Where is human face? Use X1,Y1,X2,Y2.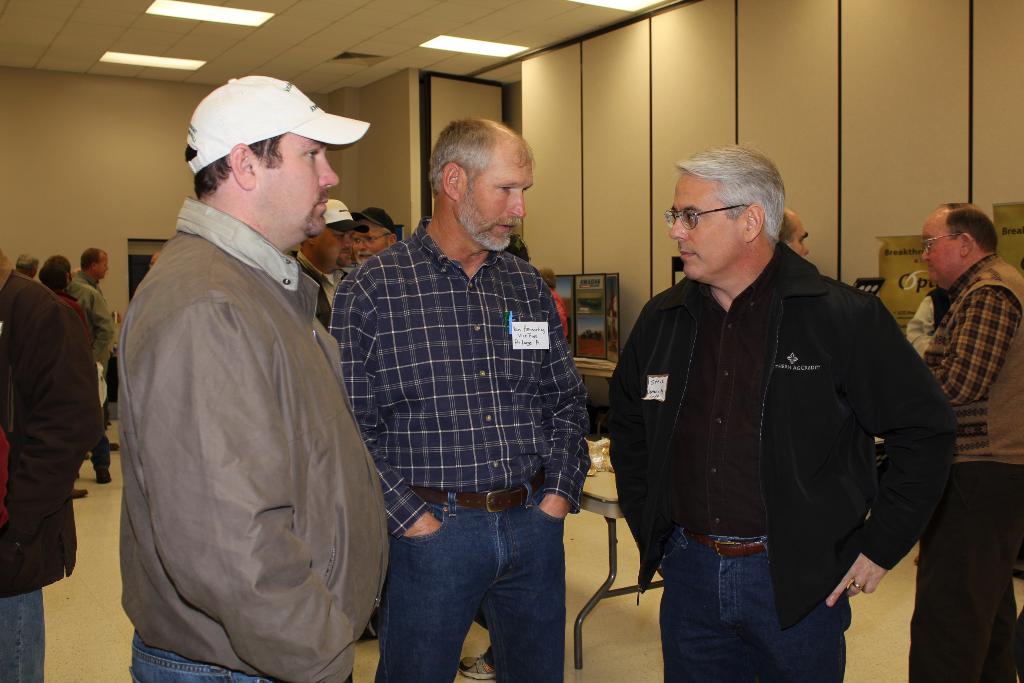
456,145,534,247.
